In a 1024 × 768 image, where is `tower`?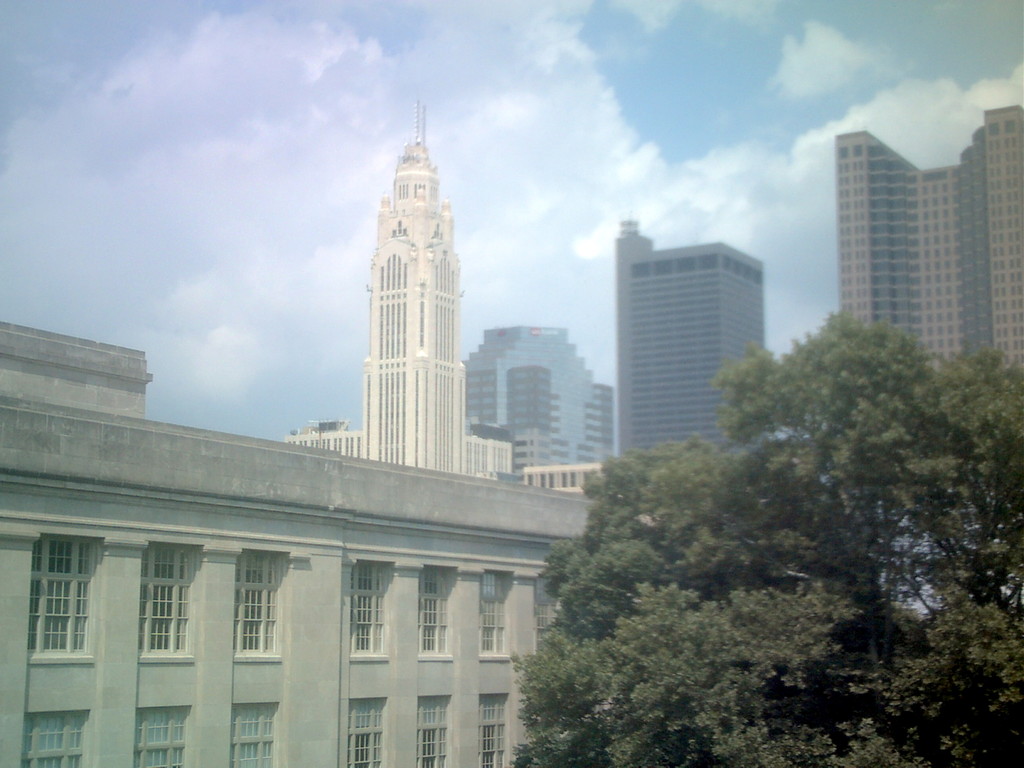
left=335, top=97, right=481, bottom=465.
